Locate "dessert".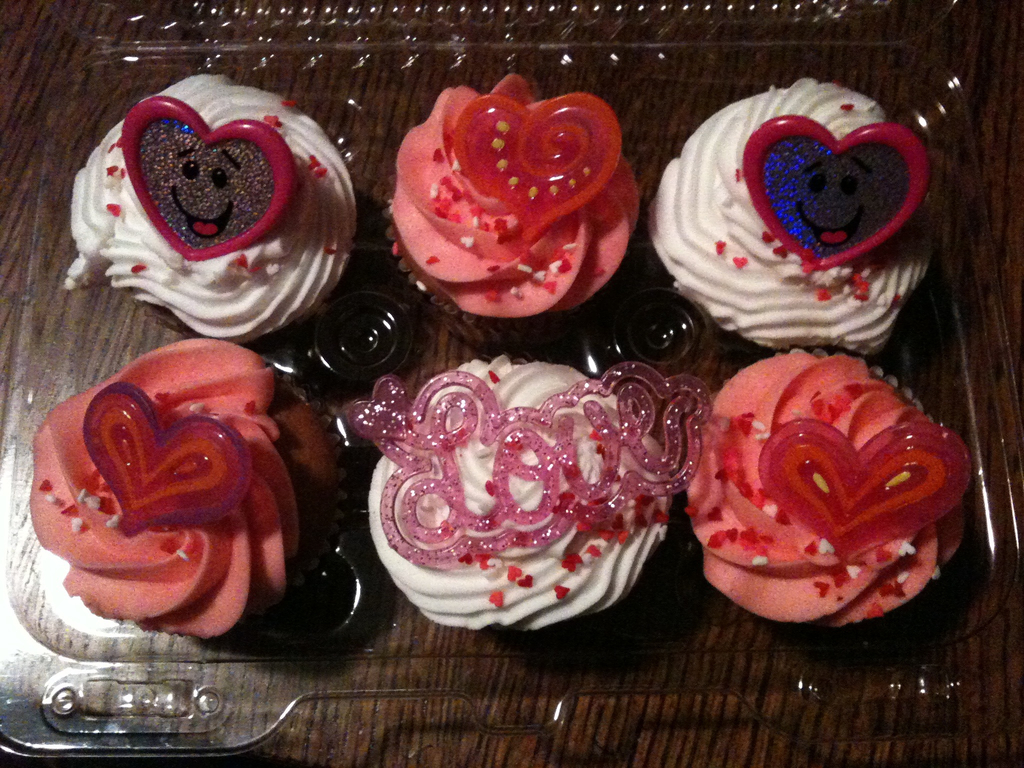
Bounding box: region(70, 73, 354, 346).
